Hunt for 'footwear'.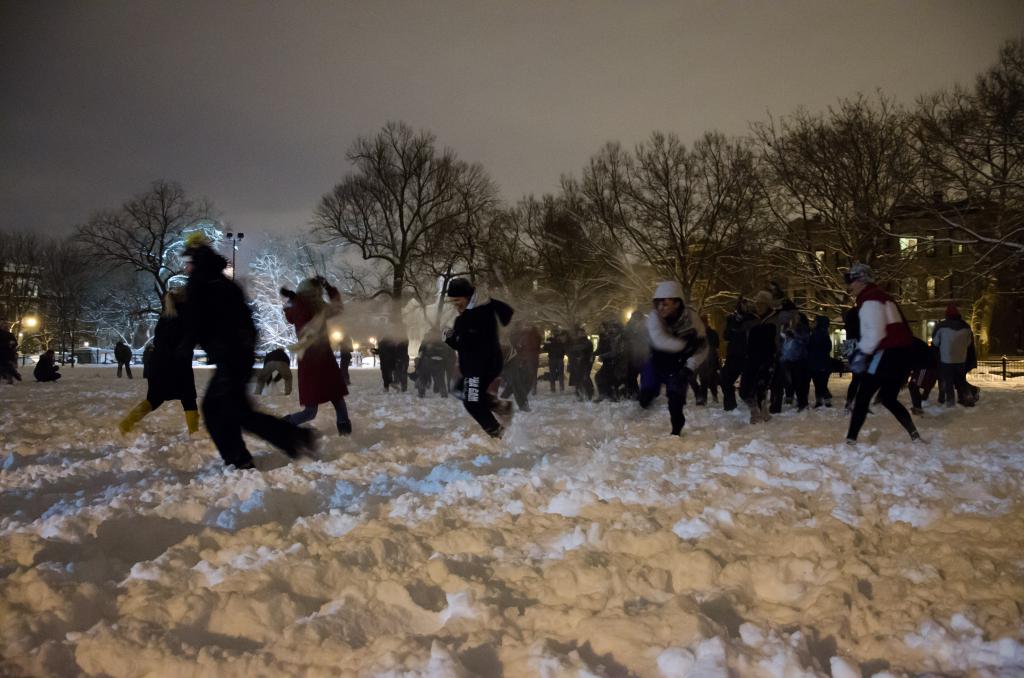
Hunted down at [left=505, top=406, right=514, bottom=426].
